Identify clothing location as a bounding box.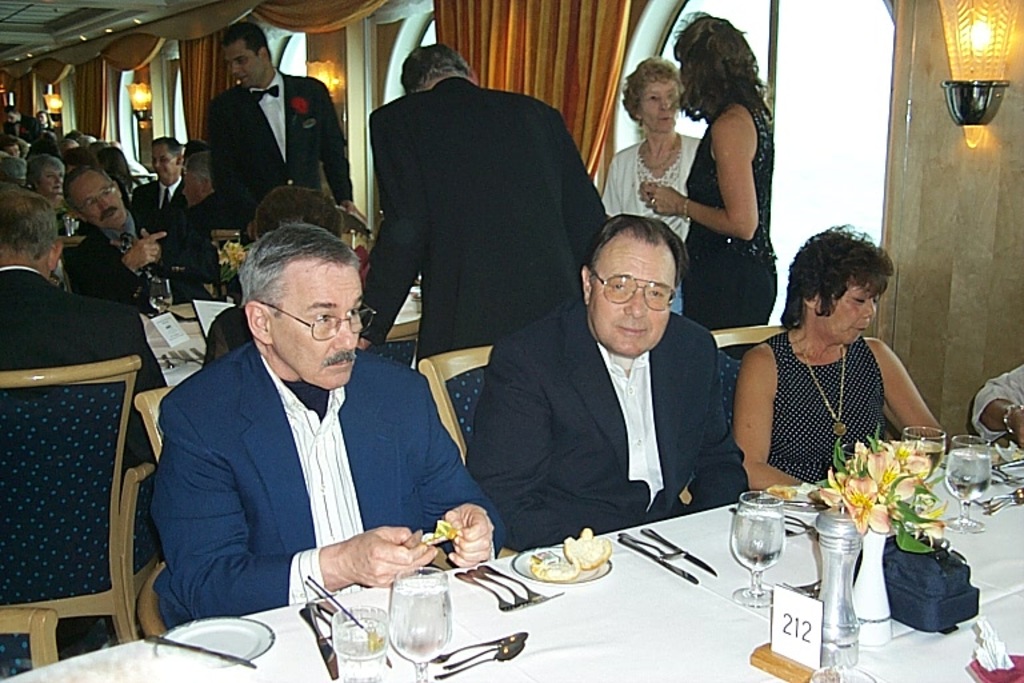
left=201, top=60, right=357, bottom=212.
